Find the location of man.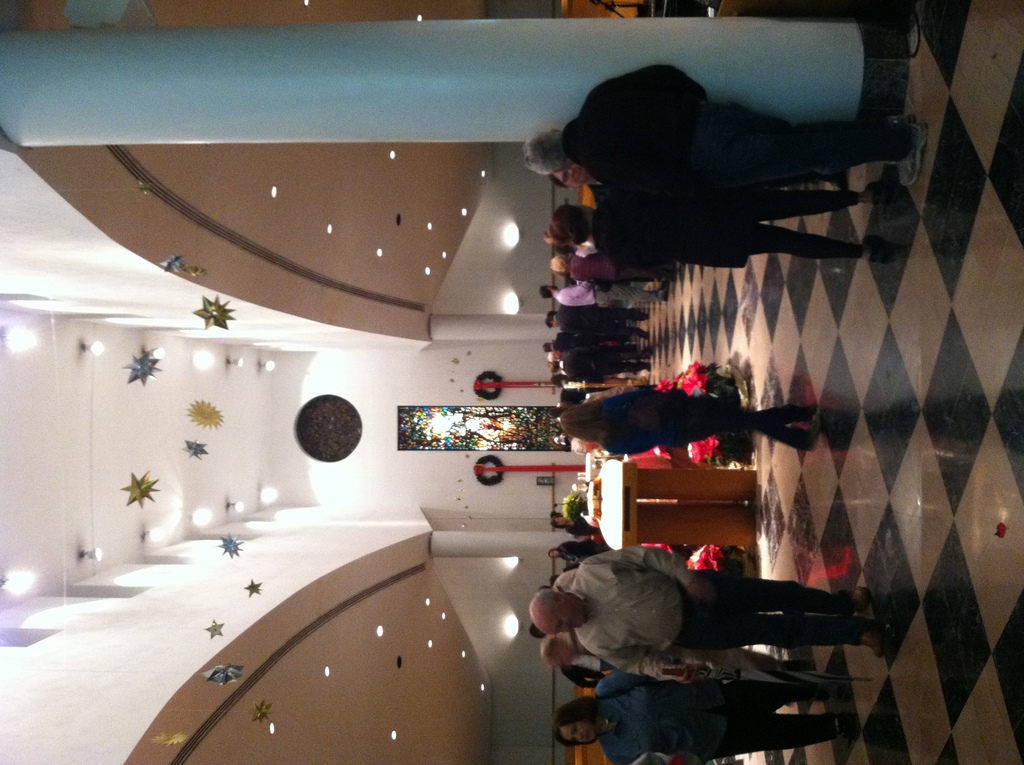
Location: left=527, top=545, right=890, bottom=683.
